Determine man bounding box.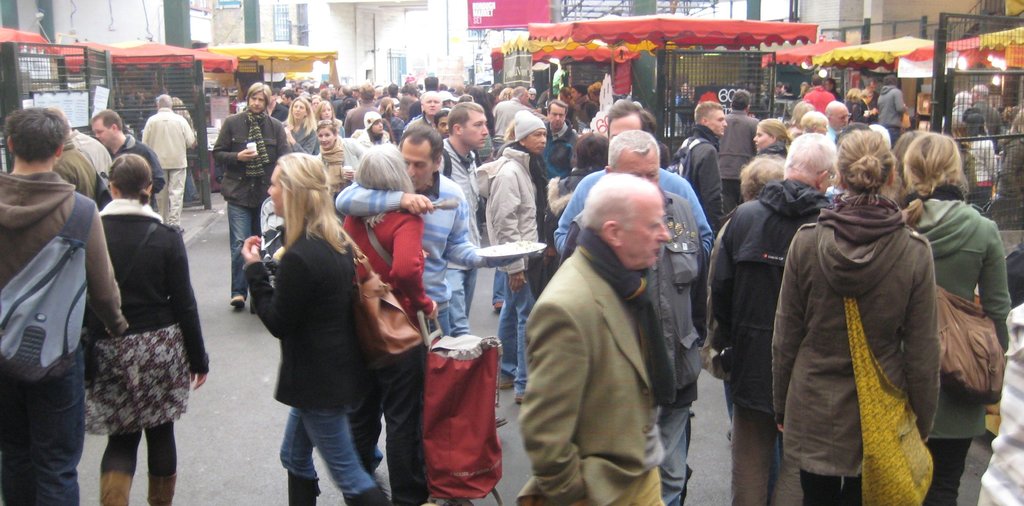
Determined: (492, 85, 531, 149).
